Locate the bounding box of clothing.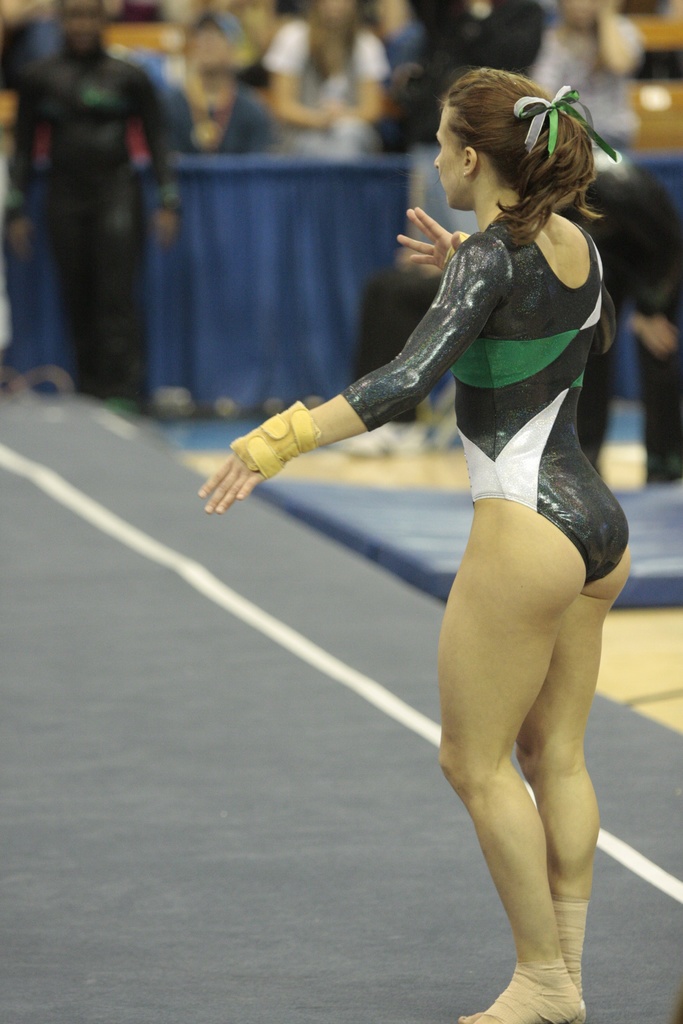
Bounding box: [left=11, top=4, right=201, bottom=411].
